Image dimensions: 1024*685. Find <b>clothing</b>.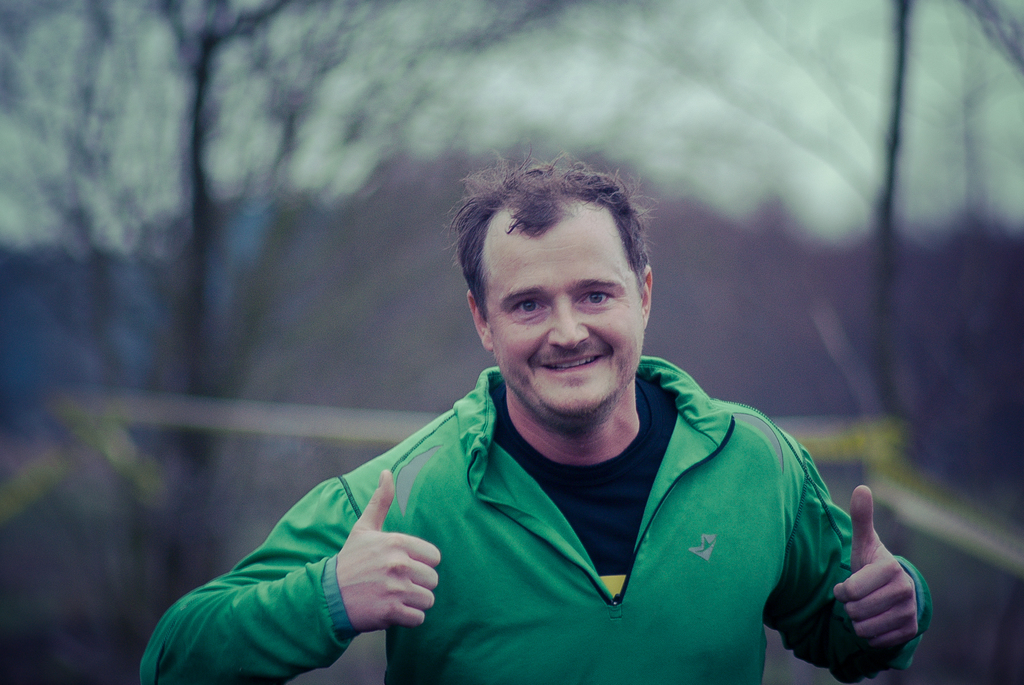
crop(243, 365, 906, 675).
